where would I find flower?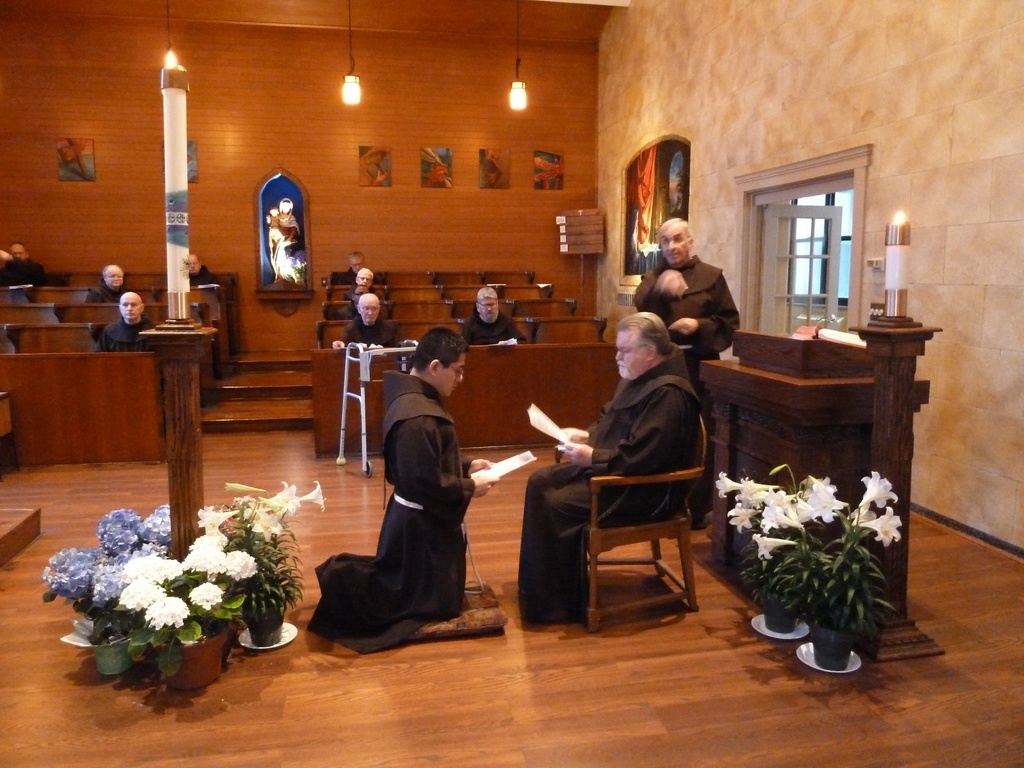
At box(143, 504, 172, 542).
